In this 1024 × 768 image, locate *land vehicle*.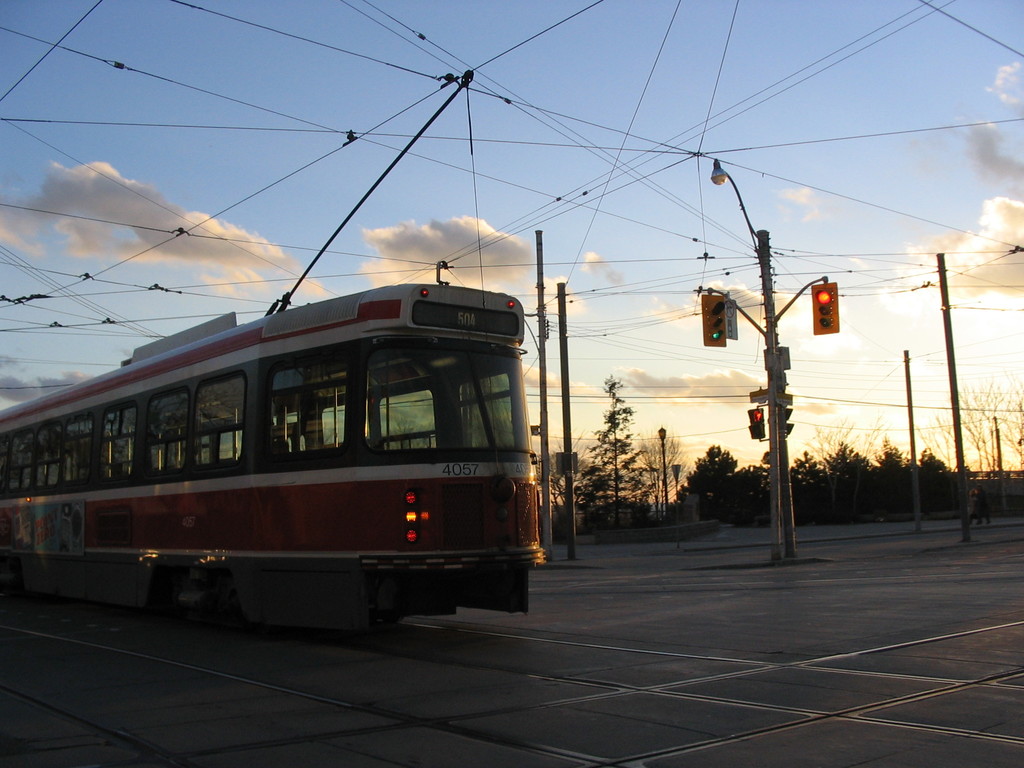
Bounding box: <box>4,270,579,628</box>.
